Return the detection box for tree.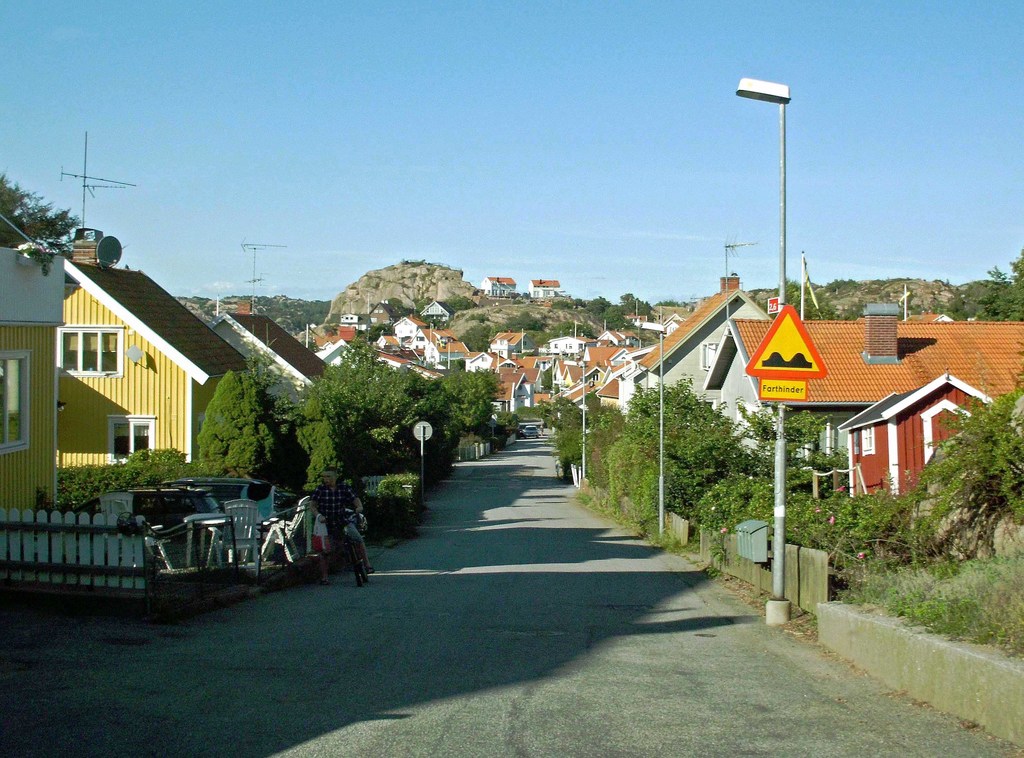
[492, 410, 519, 428].
